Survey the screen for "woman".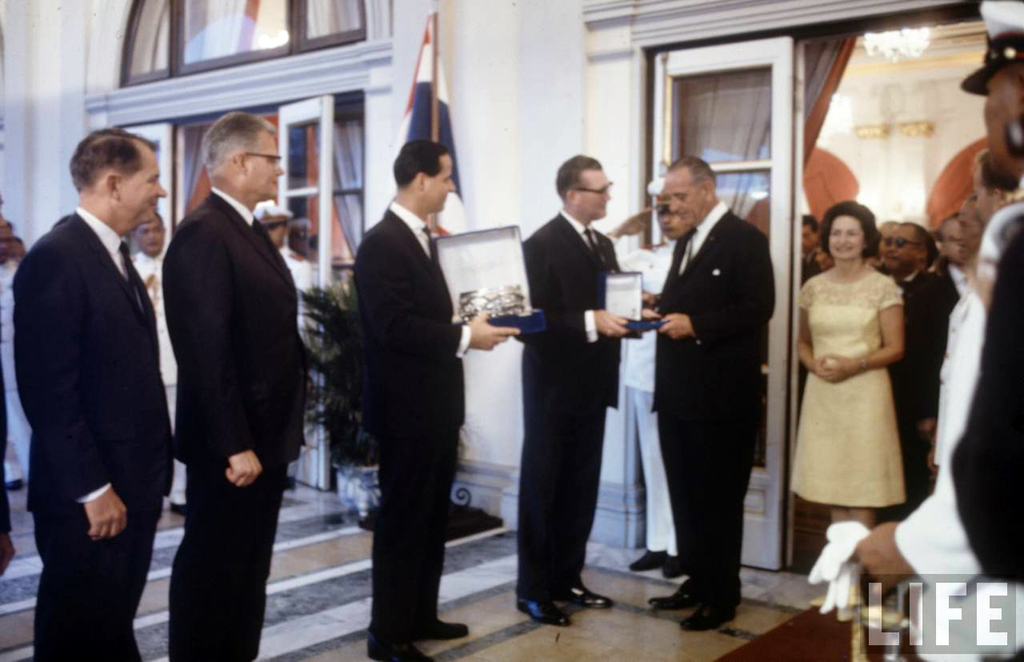
Survey found: 783, 191, 928, 583.
